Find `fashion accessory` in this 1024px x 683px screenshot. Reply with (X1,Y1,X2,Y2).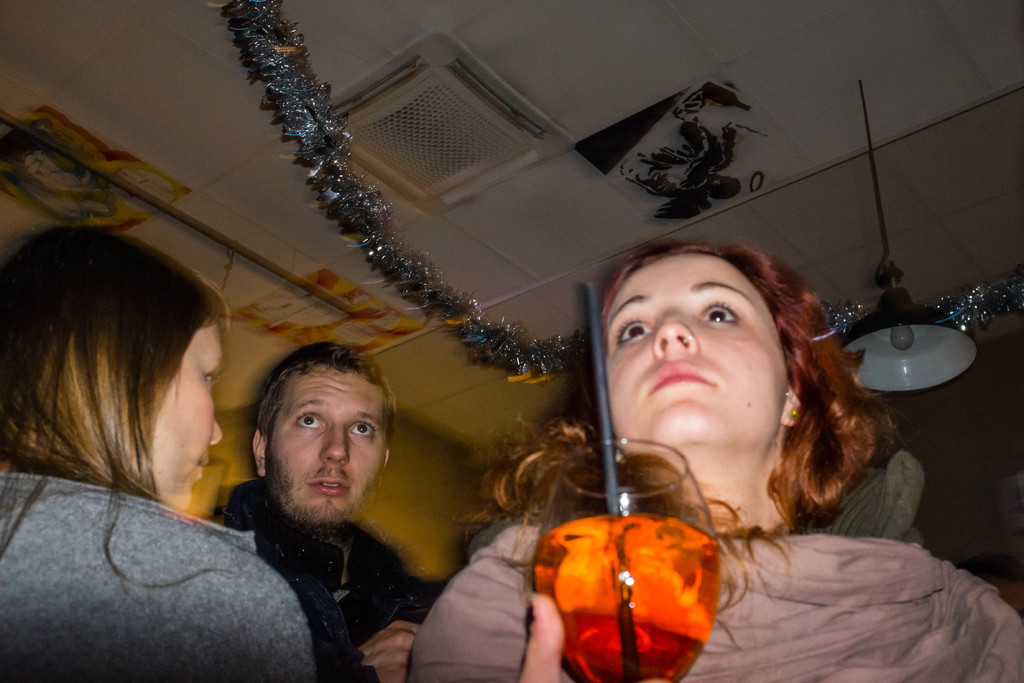
(783,390,800,419).
